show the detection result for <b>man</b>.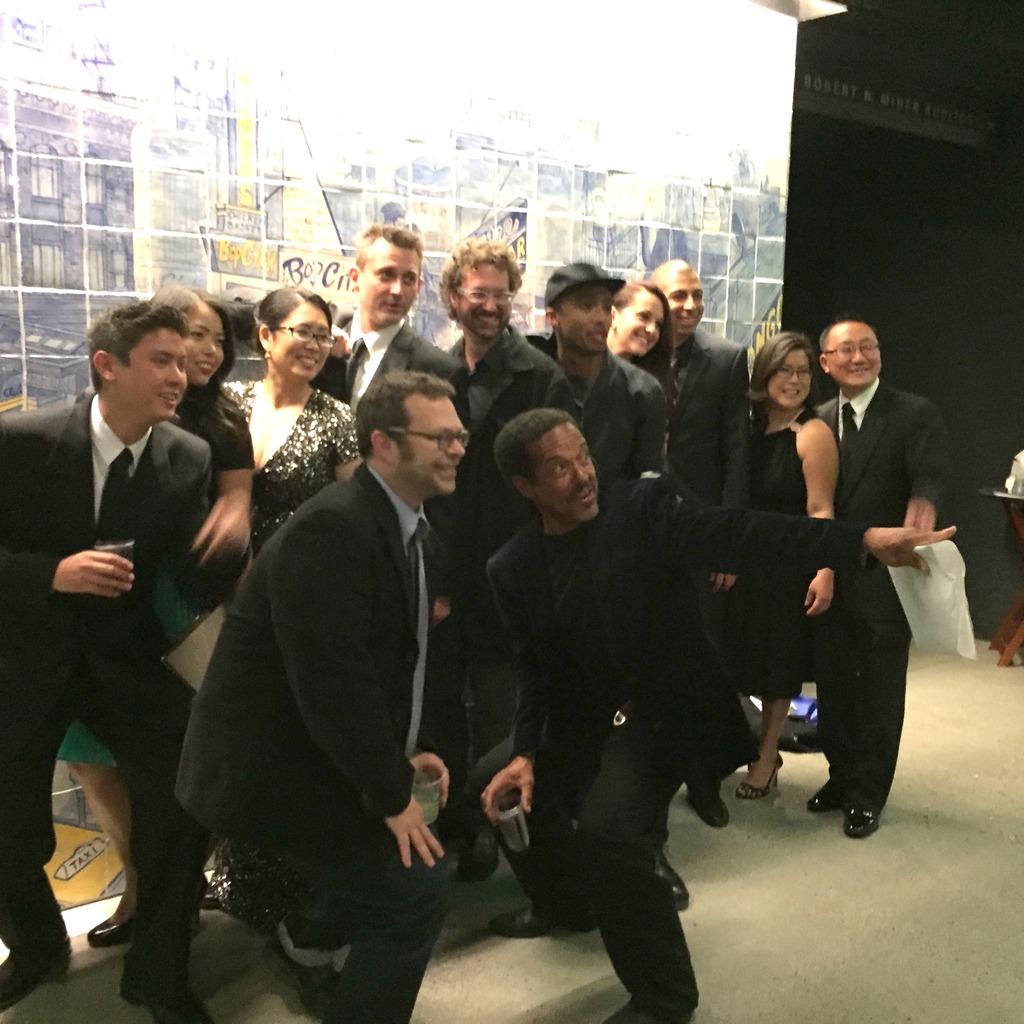
[525,261,679,924].
